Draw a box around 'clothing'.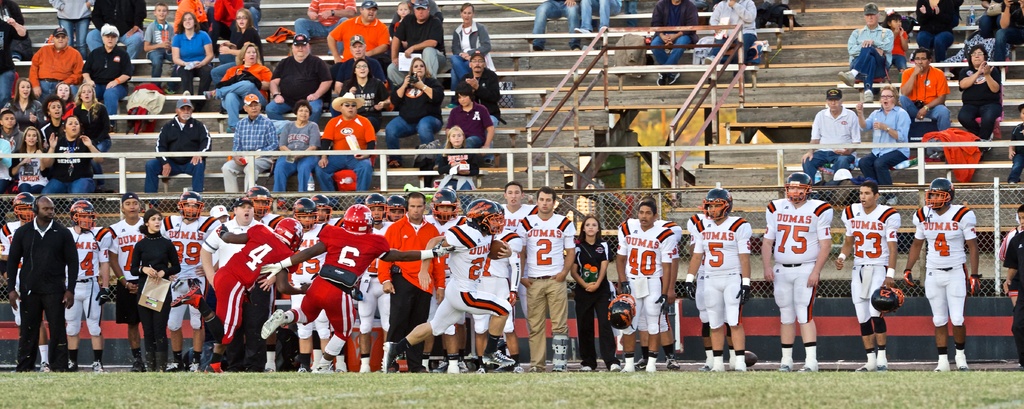
<box>280,120,323,204</box>.
